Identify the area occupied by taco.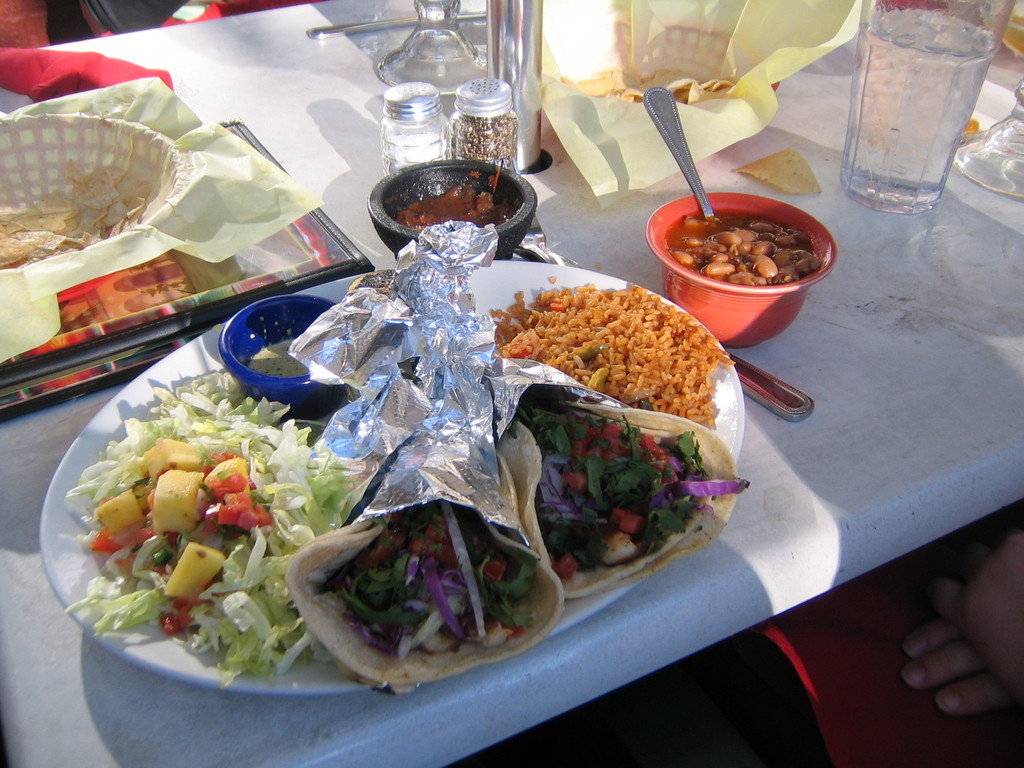
Area: 277:388:571:698.
